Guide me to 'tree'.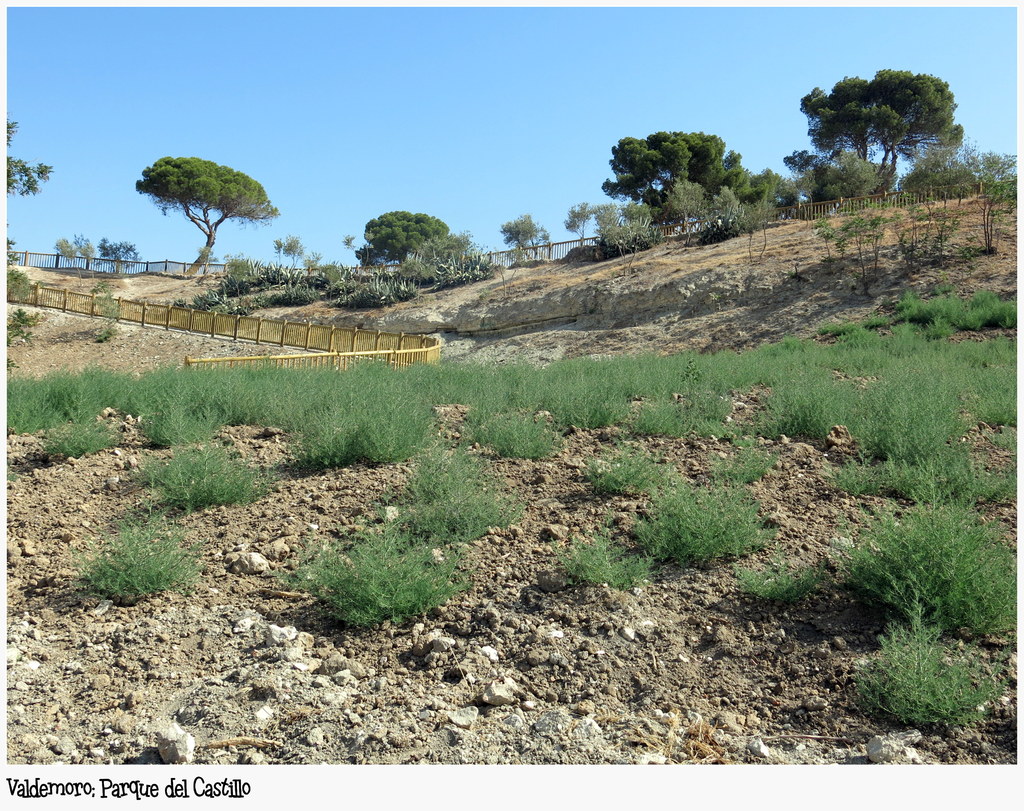
Guidance: (x1=94, y1=237, x2=145, y2=277).
